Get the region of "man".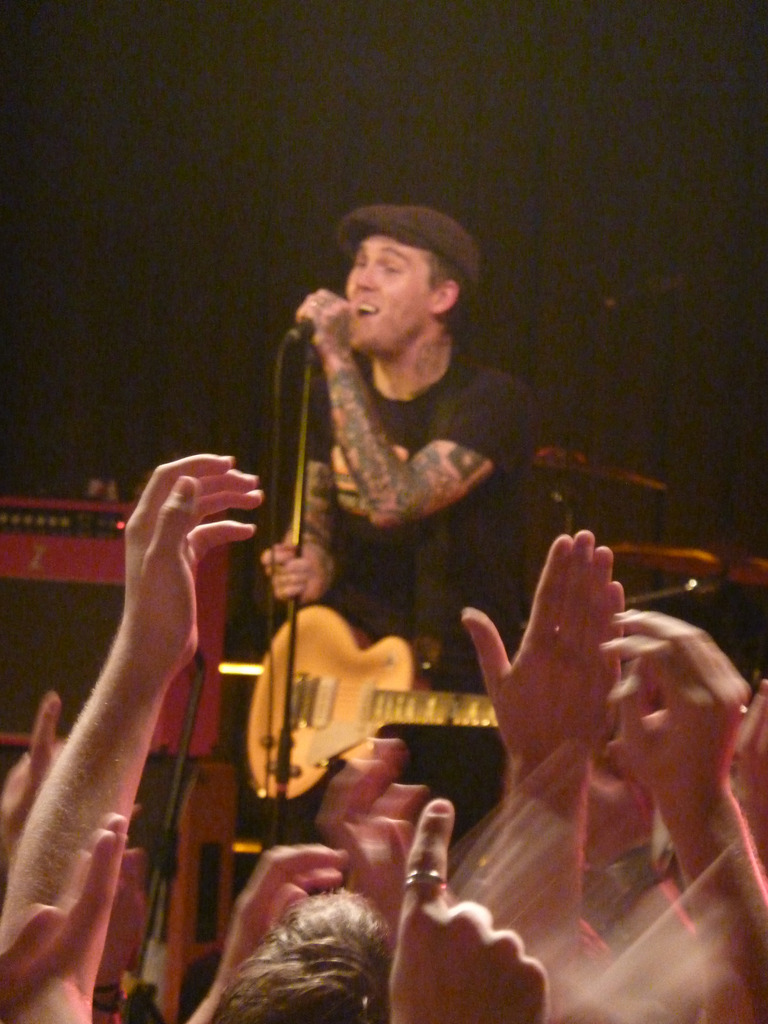
box=[205, 177, 552, 884].
